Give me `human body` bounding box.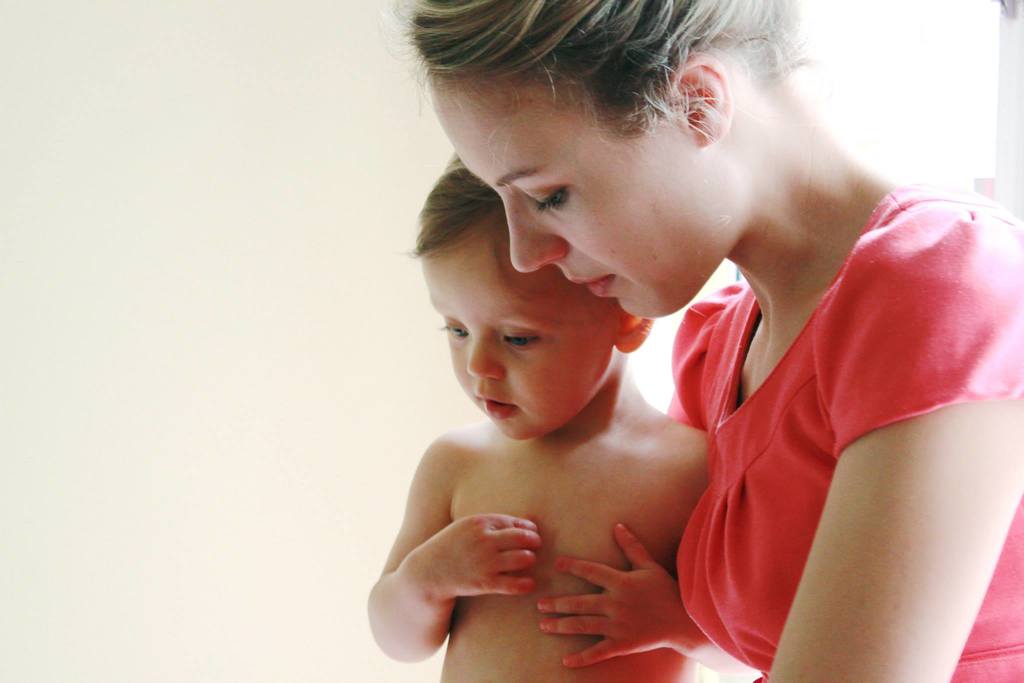
375:161:776:679.
